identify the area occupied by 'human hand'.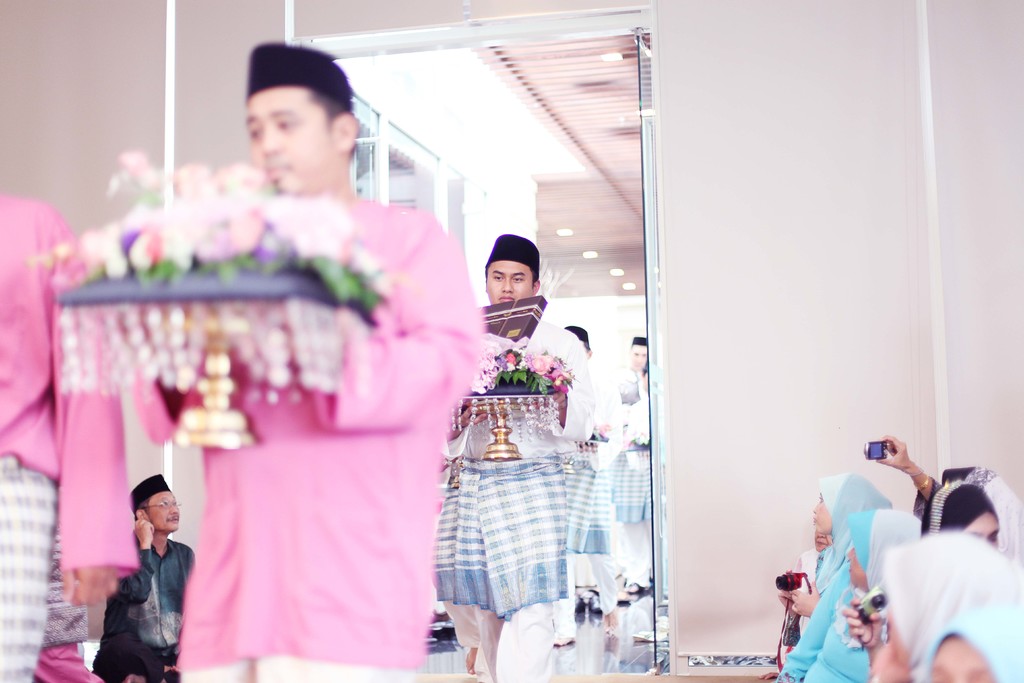
Area: (841,593,898,646).
